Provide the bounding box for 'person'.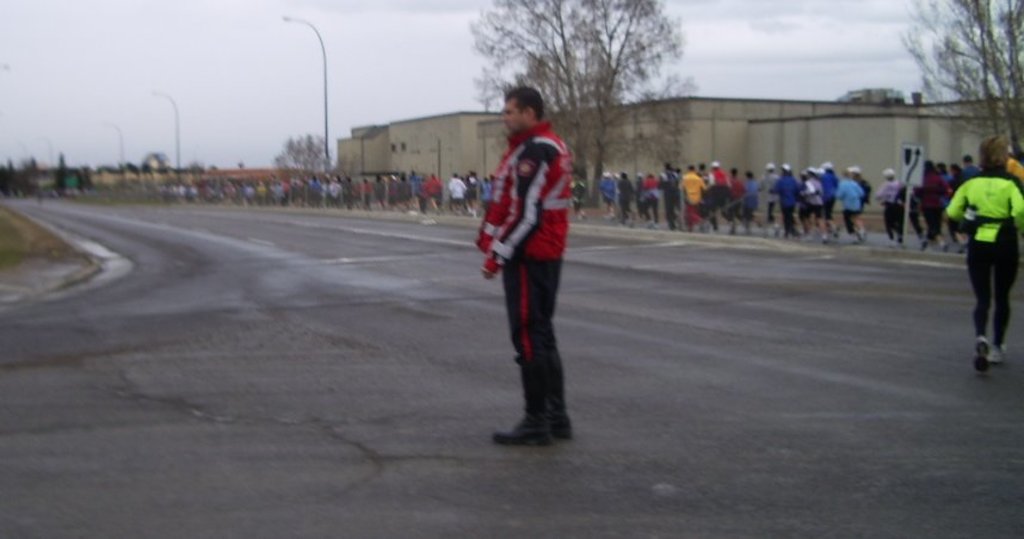
945/153/1019/377.
